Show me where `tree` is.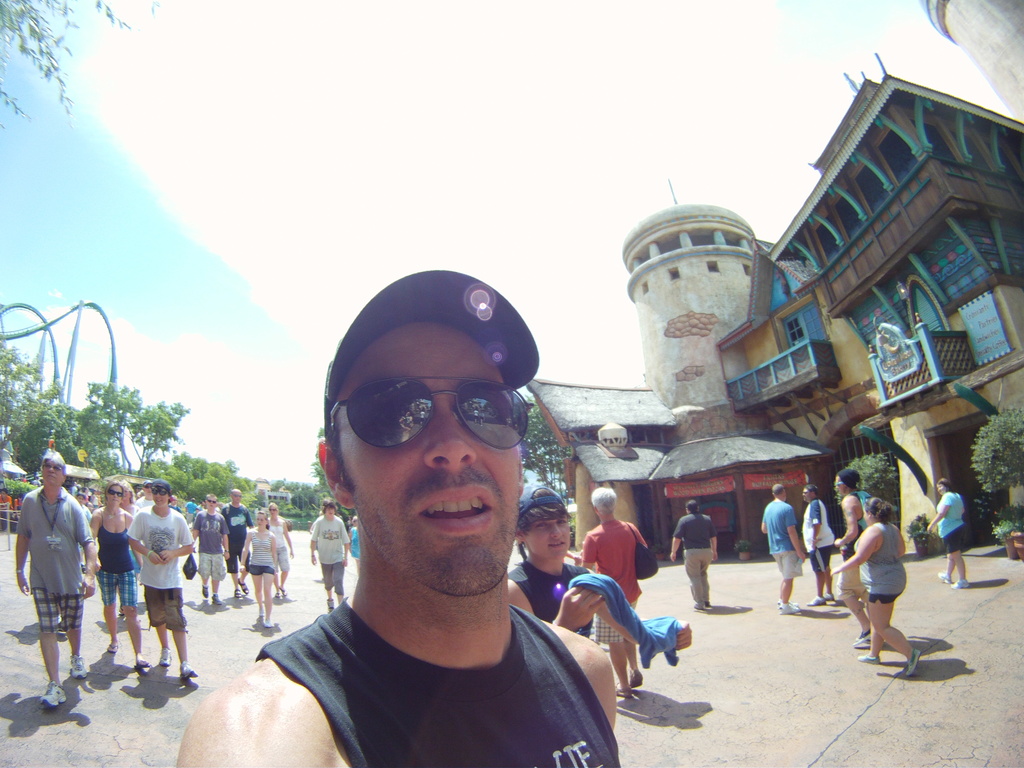
`tree` is at rect(0, 332, 65, 457).
